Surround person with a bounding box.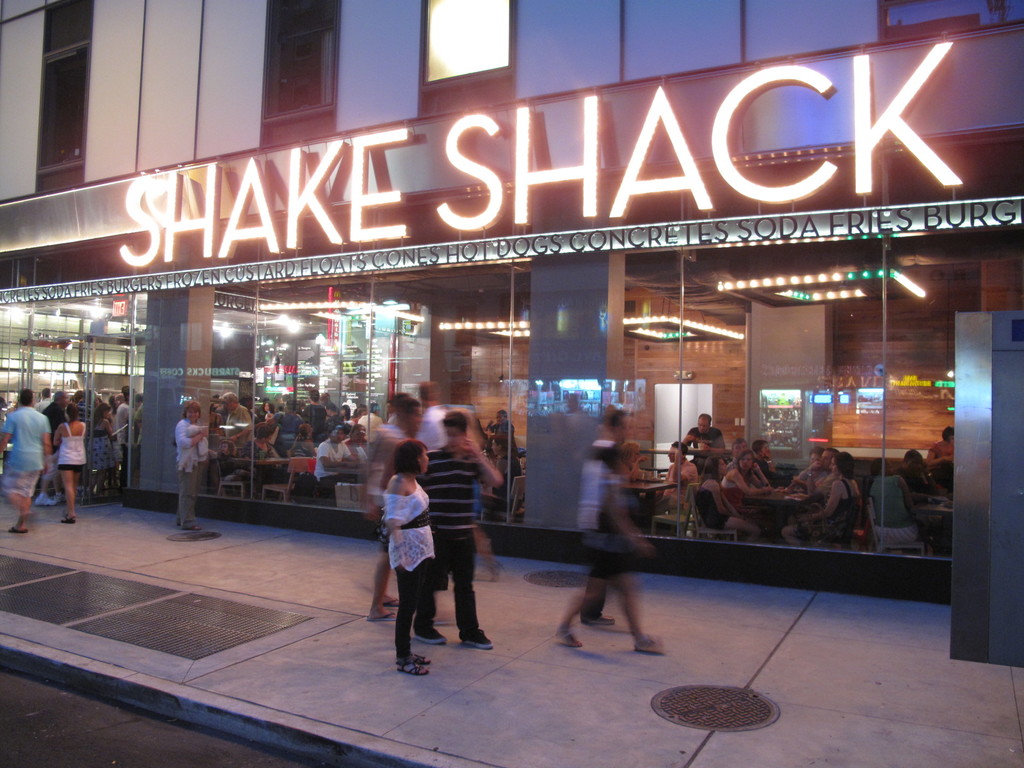
<bbox>679, 417, 720, 445</bbox>.
